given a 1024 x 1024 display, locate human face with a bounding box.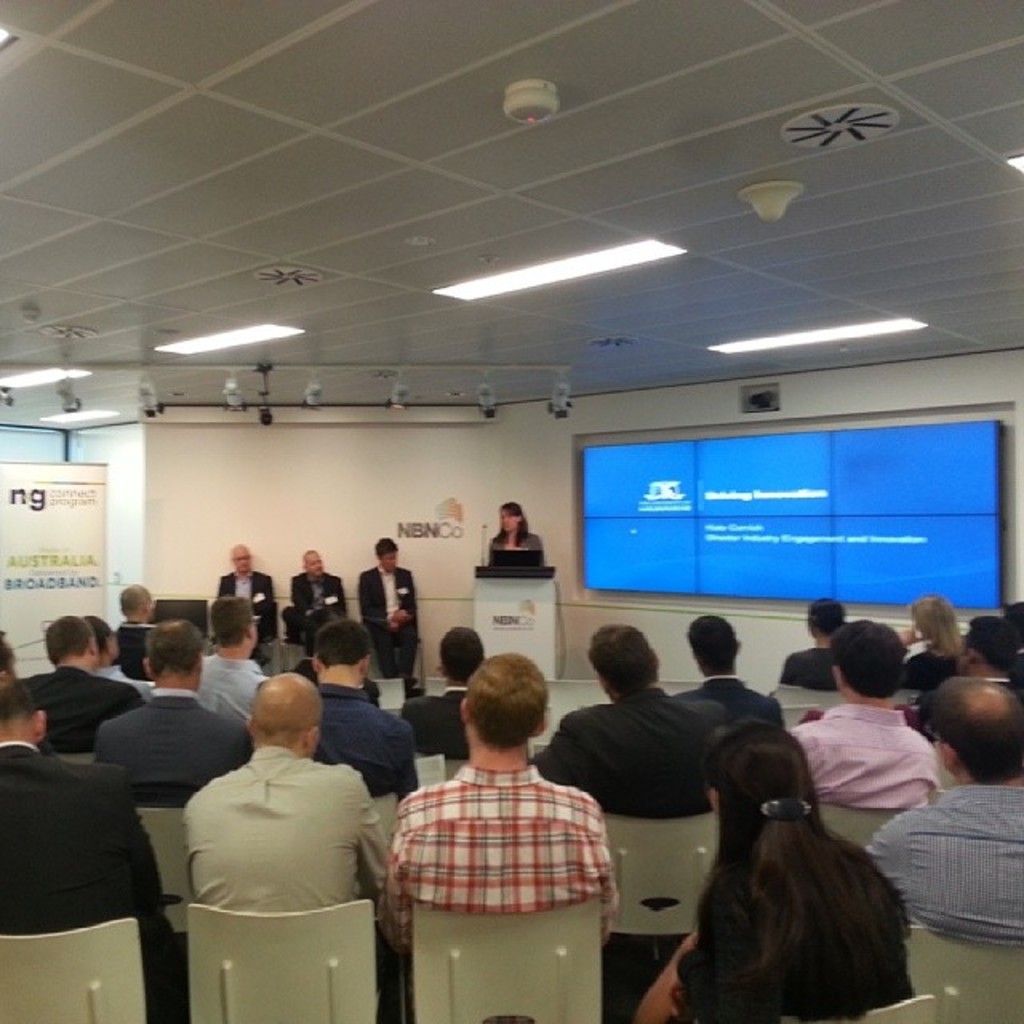
Located: select_region(237, 552, 250, 571).
